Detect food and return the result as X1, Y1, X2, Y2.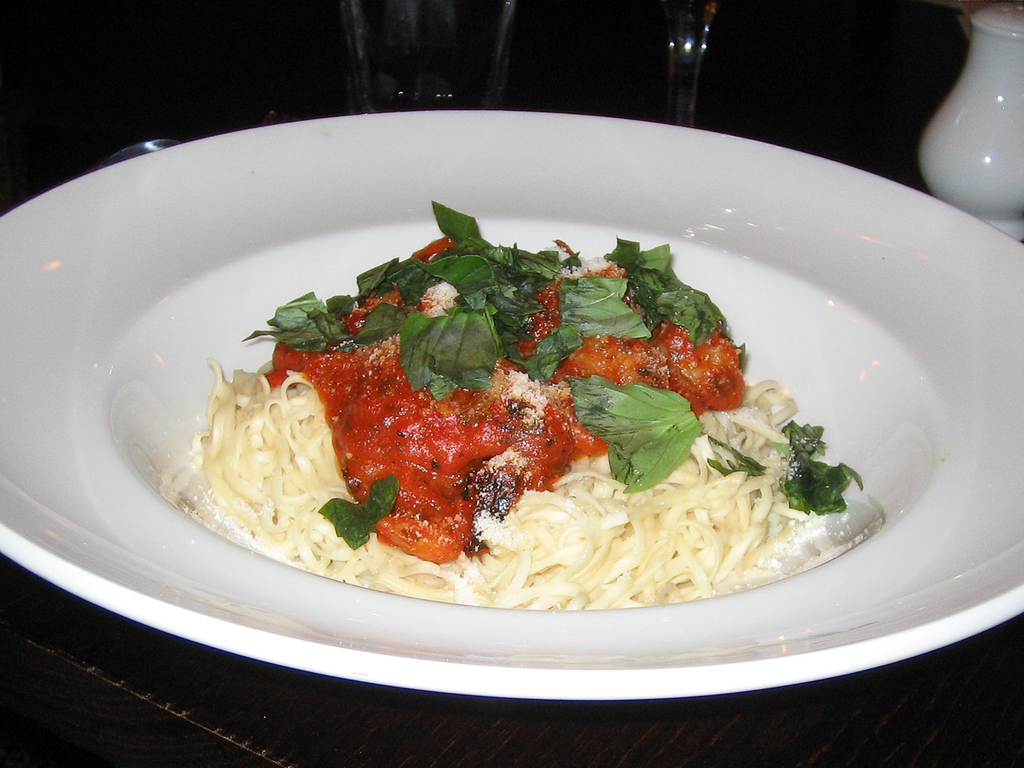
266, 239, 924, 596.
